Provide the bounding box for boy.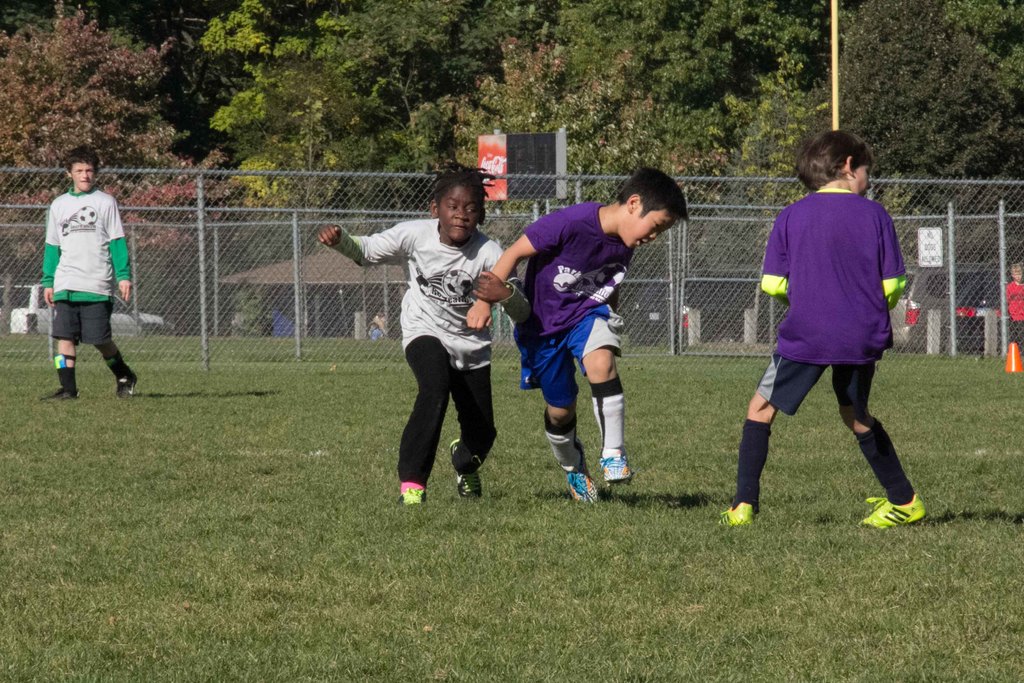
box(717, 128, 925, 529).
